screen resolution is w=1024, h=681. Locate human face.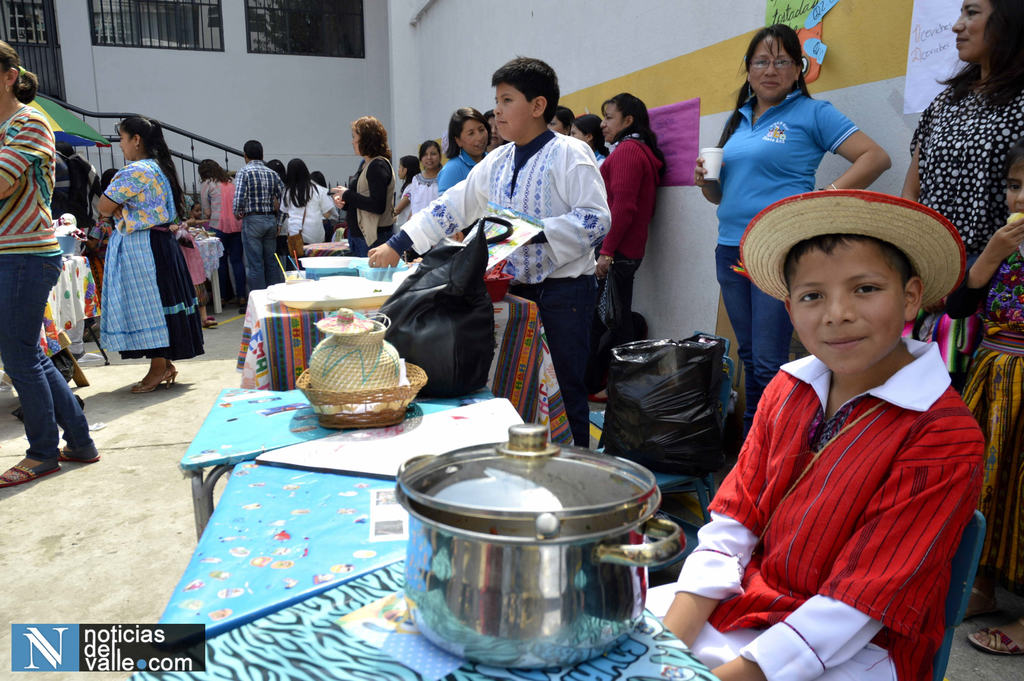
[x1=570, y1=125, x2=583, y2=142].
